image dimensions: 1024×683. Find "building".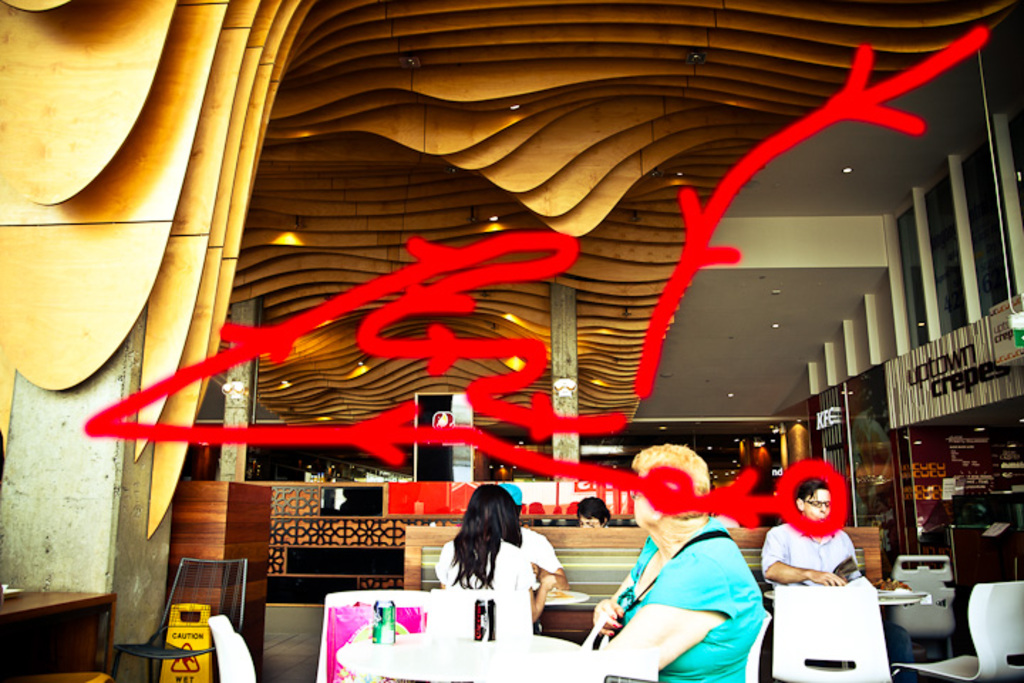
locate(0, 0, 1023, 682).
